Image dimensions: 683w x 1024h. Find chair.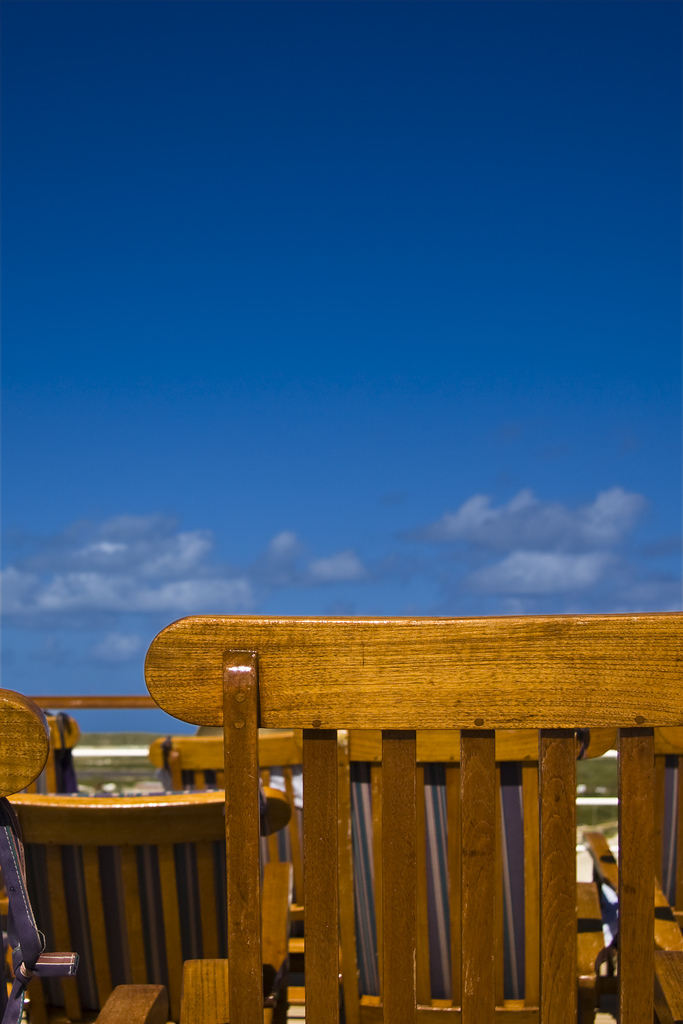
locate(0, 647, 682, 1023).
